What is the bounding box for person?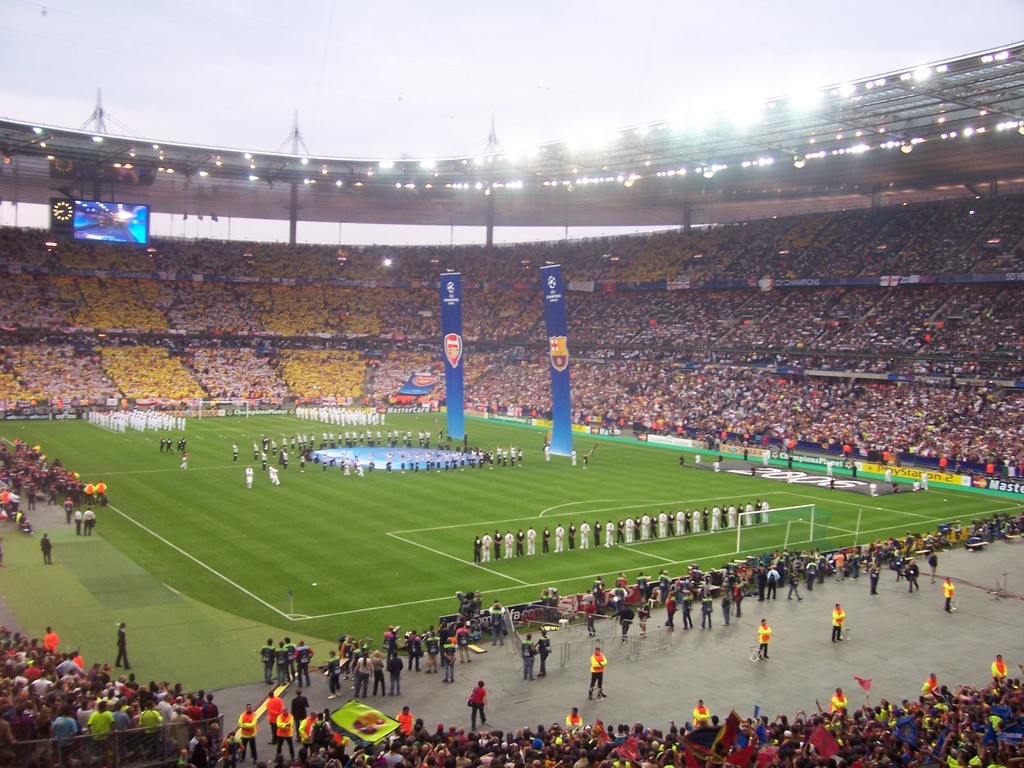
left=675, top=511, right=684, bottom=534.
